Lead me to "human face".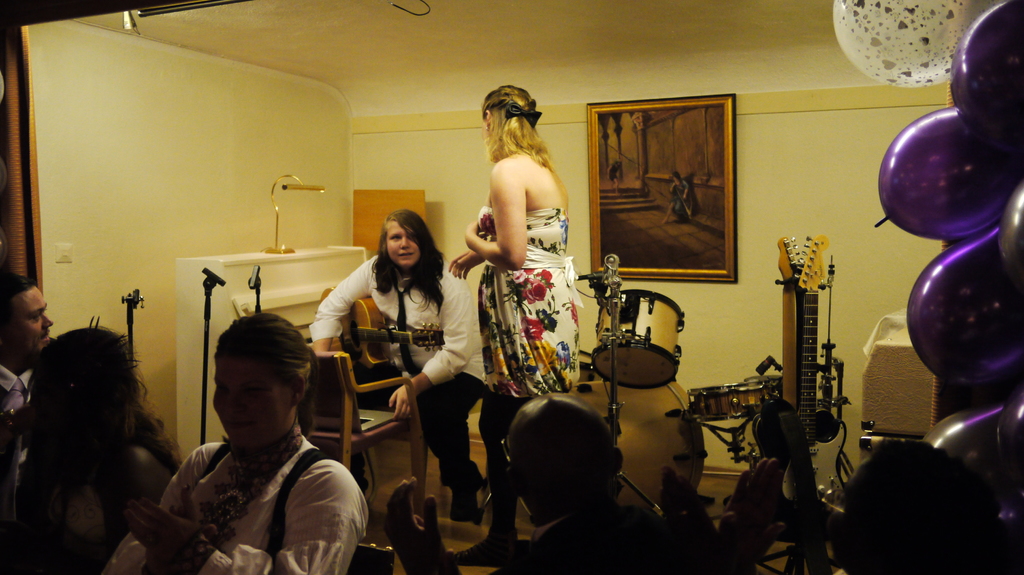
Lead to (left=214, top=355, right=286, bottom=447).
